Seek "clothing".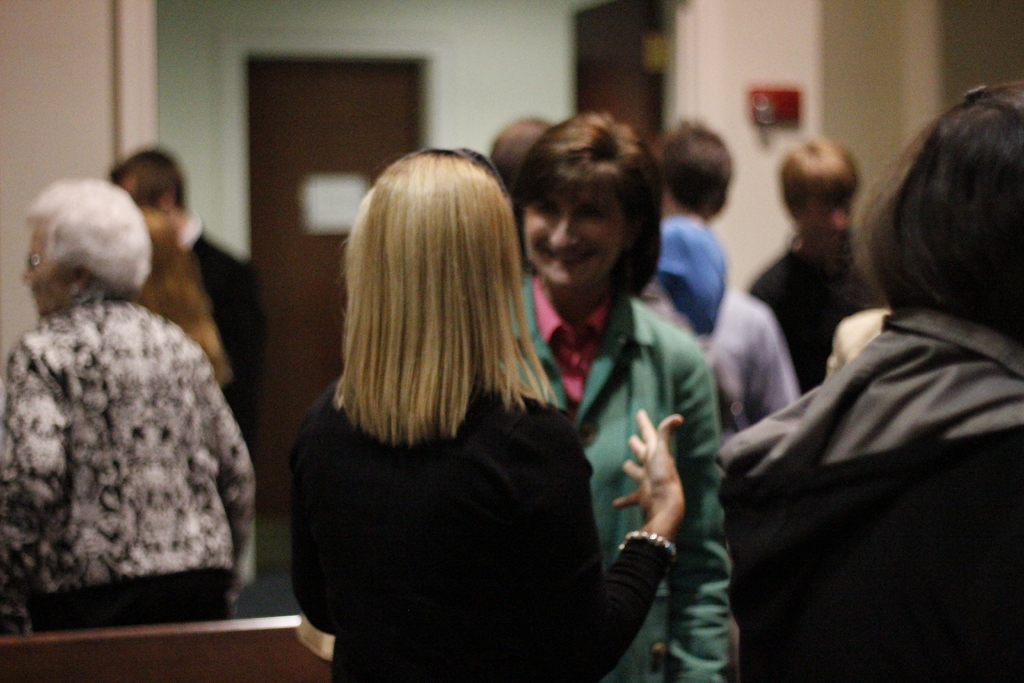
[x1=480, y1=281, x2=733, y2=682].
